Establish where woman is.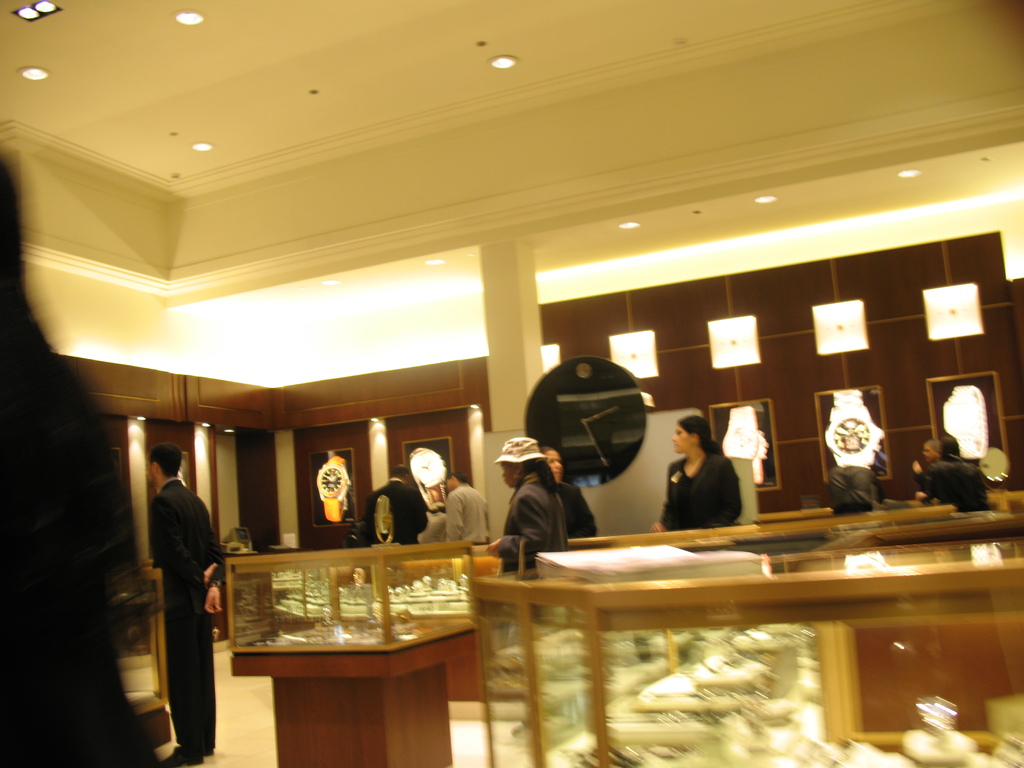
Established at [664, 417, 748, 541].
